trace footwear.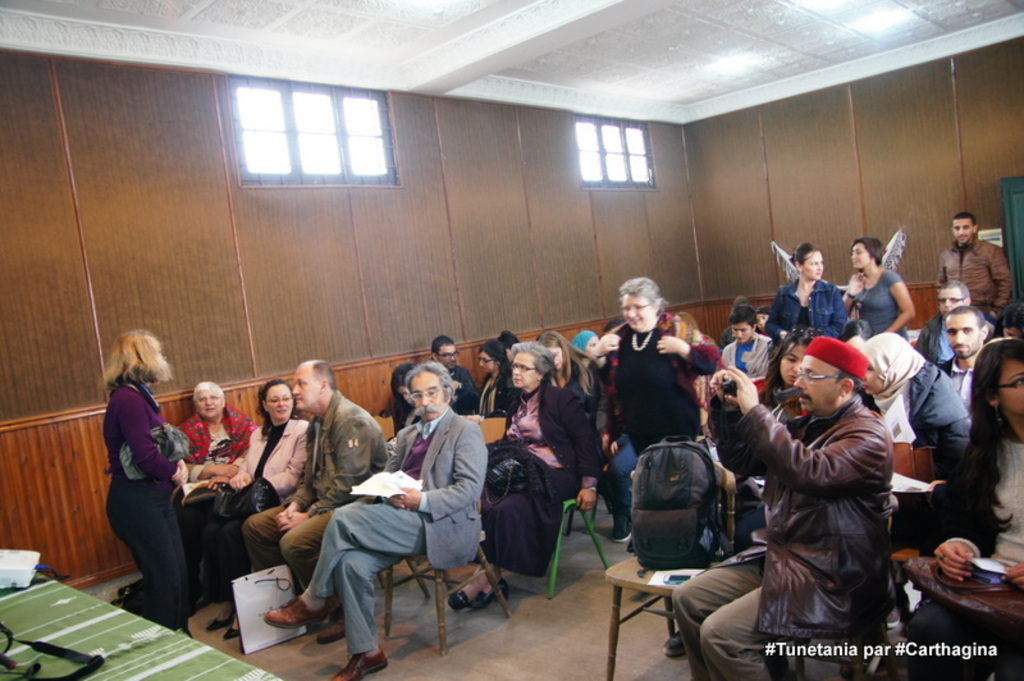
Traced to <region>471, 580, 507, 609</region>.
